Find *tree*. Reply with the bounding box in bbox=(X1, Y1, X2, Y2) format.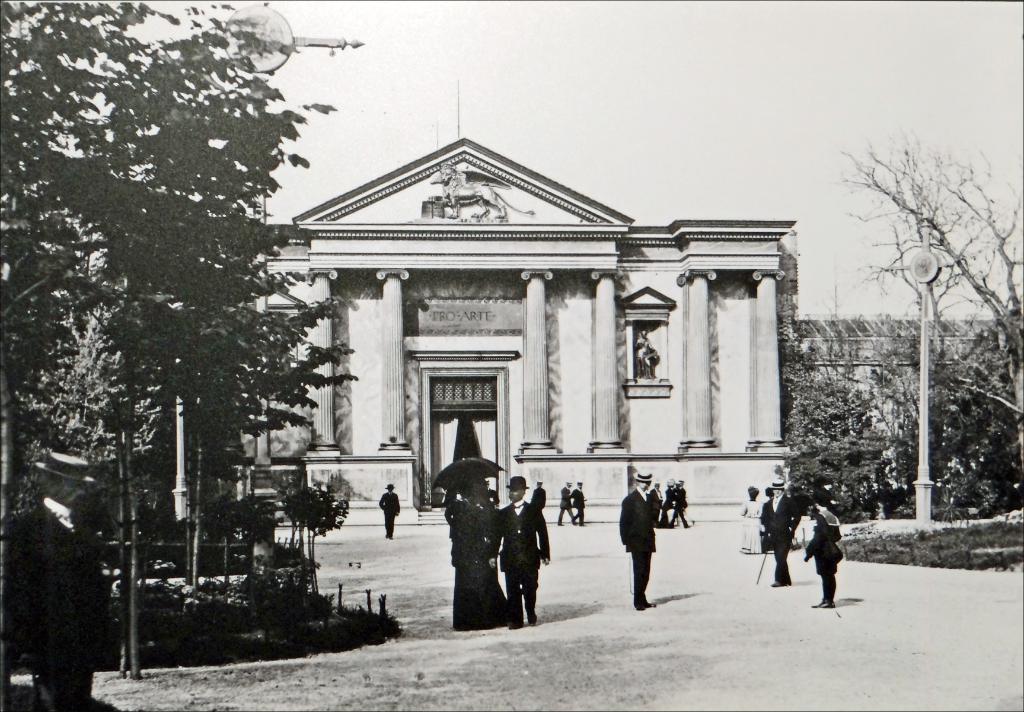
bbox=(831, 124, 1023, 476).
